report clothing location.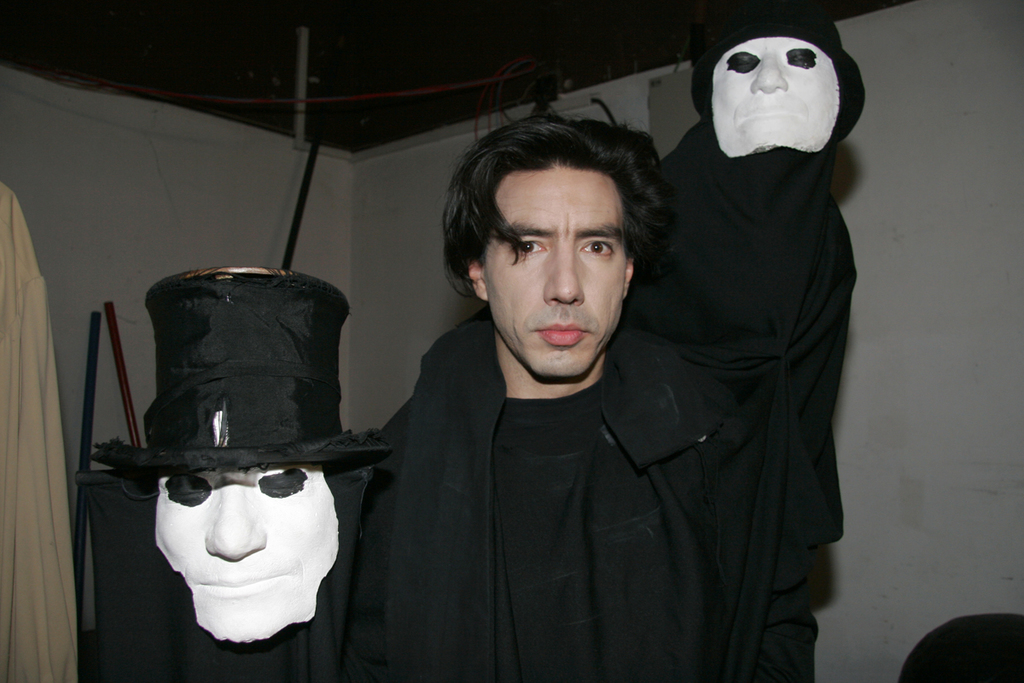
Report: crop(339, 289, 750, 679).
